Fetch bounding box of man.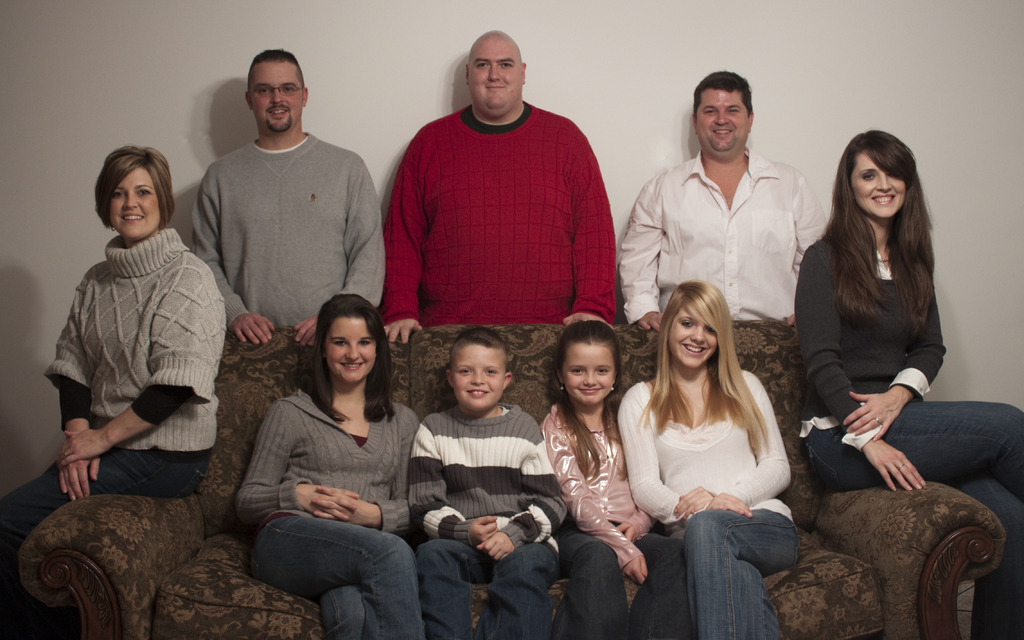
Bbox: locate(365, 42, 627, 372).
